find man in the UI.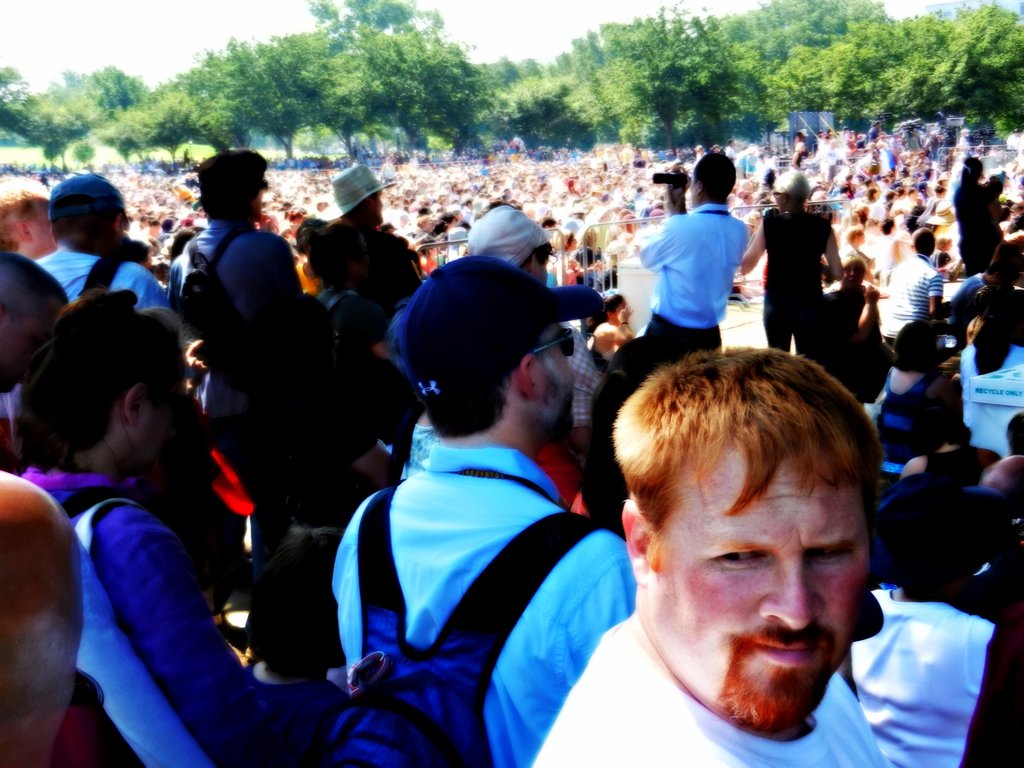
UI element at select_region(26, 170, 186, 423).
